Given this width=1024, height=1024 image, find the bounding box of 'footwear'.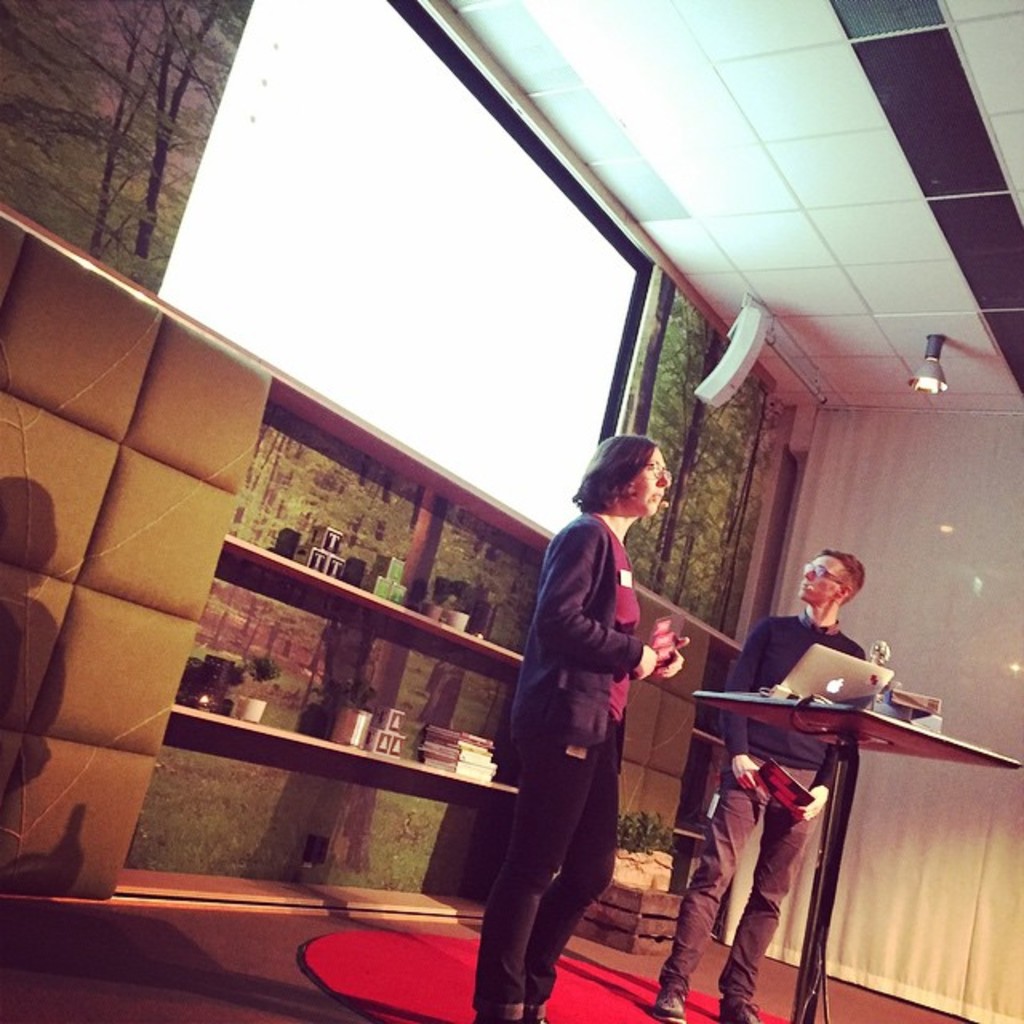
(656,986,686,1022).
